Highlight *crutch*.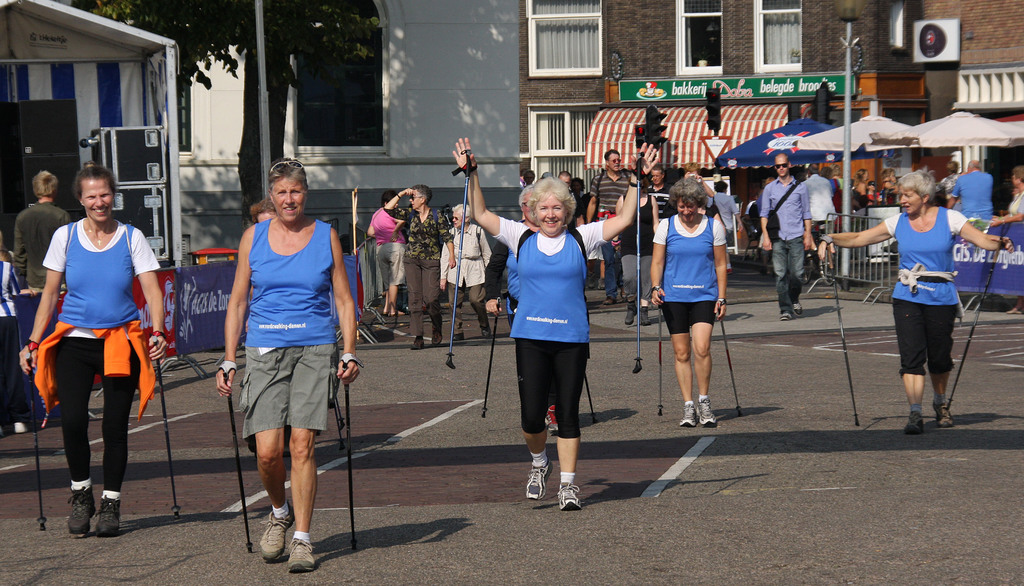
Highlighted region: BBox(216, 357, 250, 552).
